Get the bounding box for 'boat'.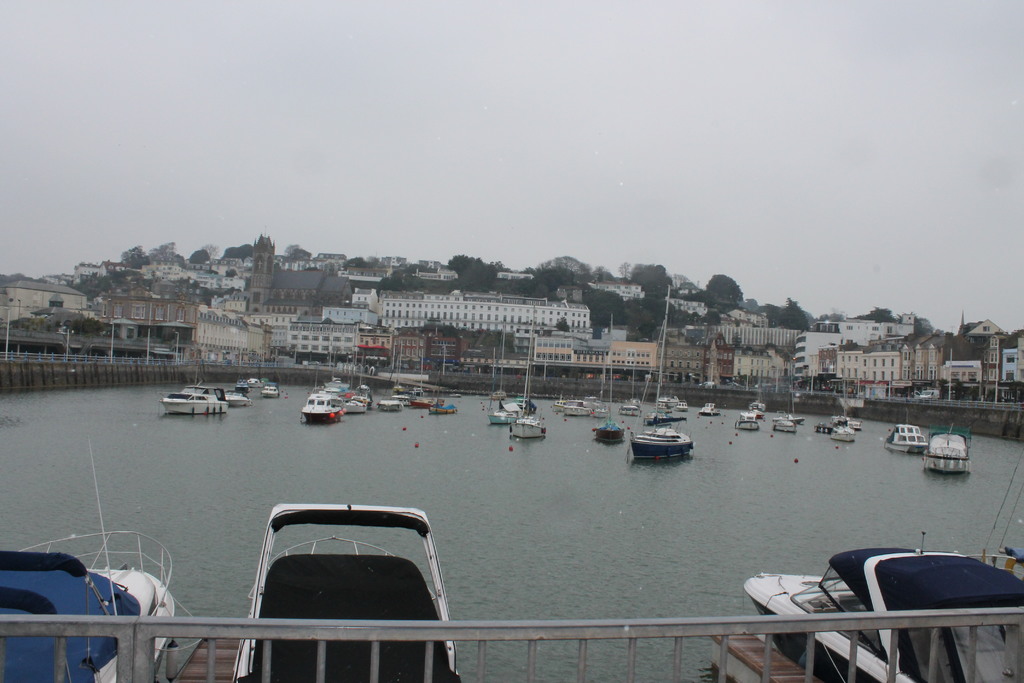
left=225, top=389, right=252, bottom=406.
